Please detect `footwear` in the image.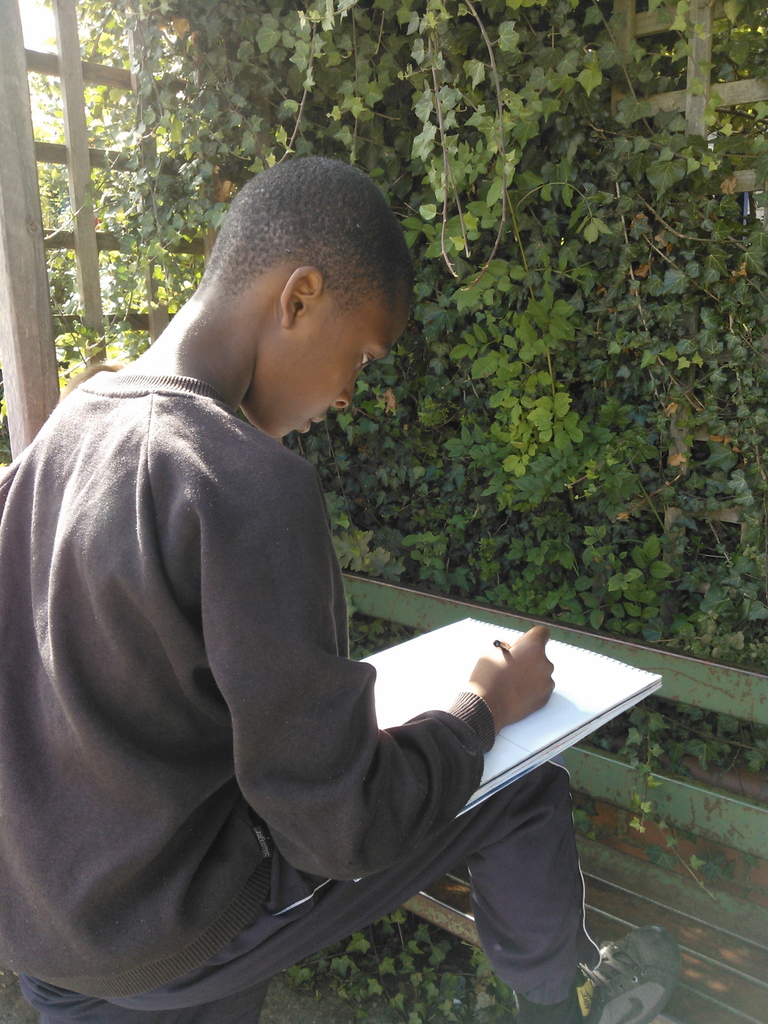
bbox=[509, 925, 683, 1023].
